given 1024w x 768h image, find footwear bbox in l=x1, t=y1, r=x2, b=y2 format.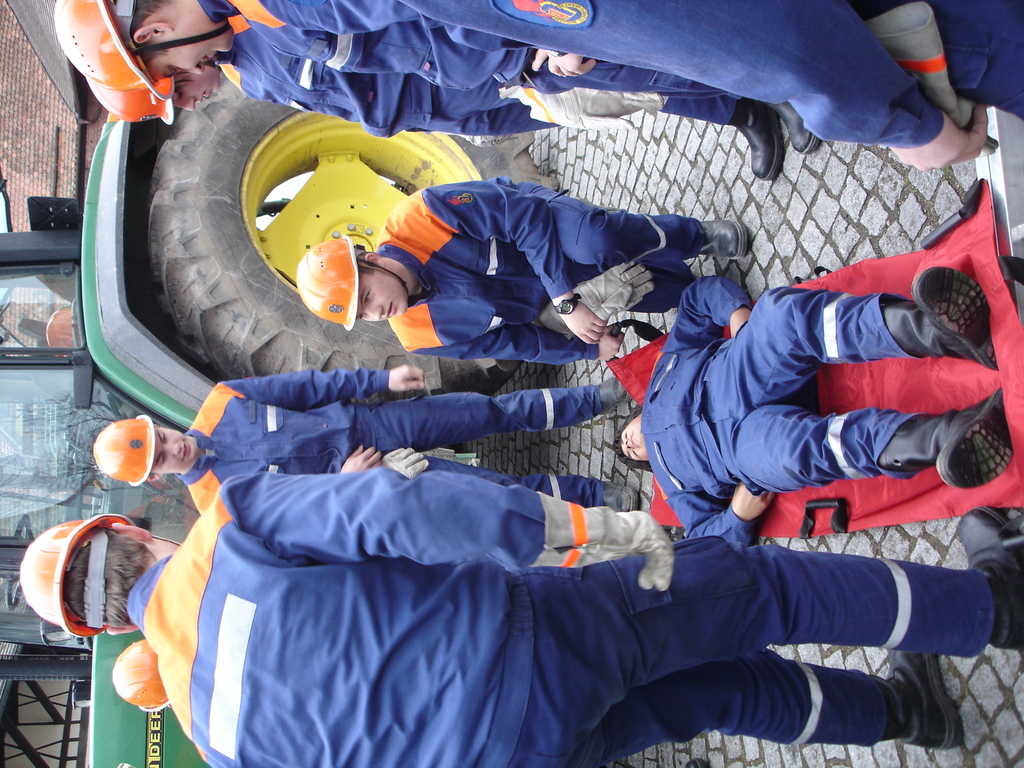
l=769, t=86, r=822, b=154.
